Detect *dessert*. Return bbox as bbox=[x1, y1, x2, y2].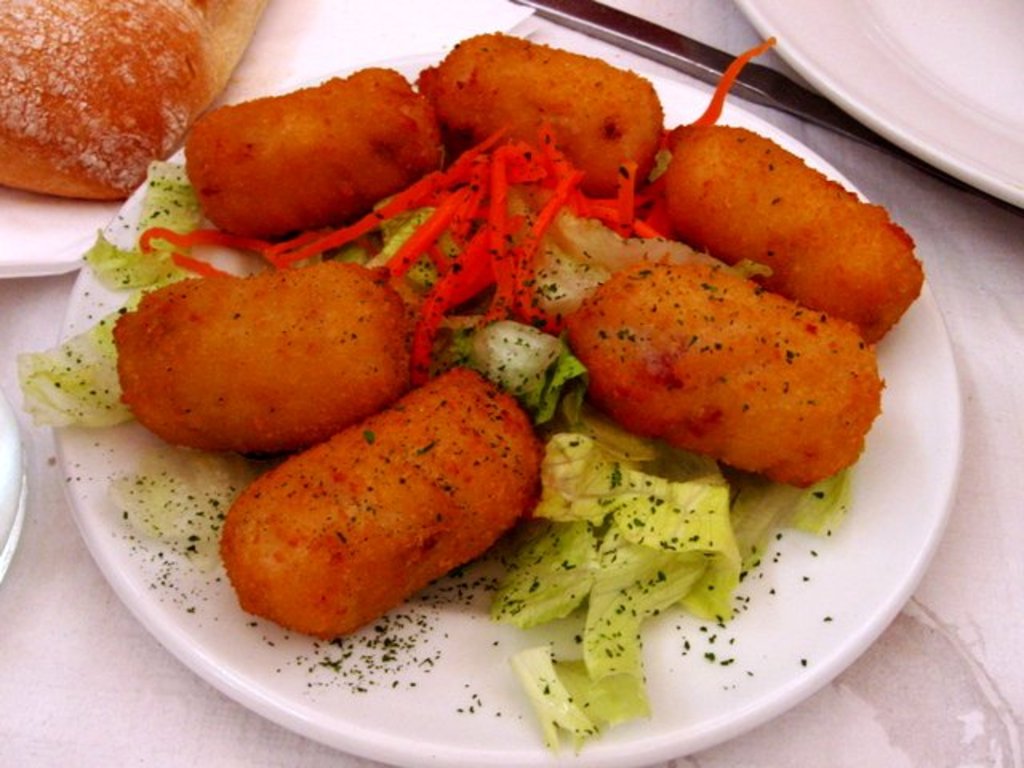
bbox=[118, 264, 414, 437].
